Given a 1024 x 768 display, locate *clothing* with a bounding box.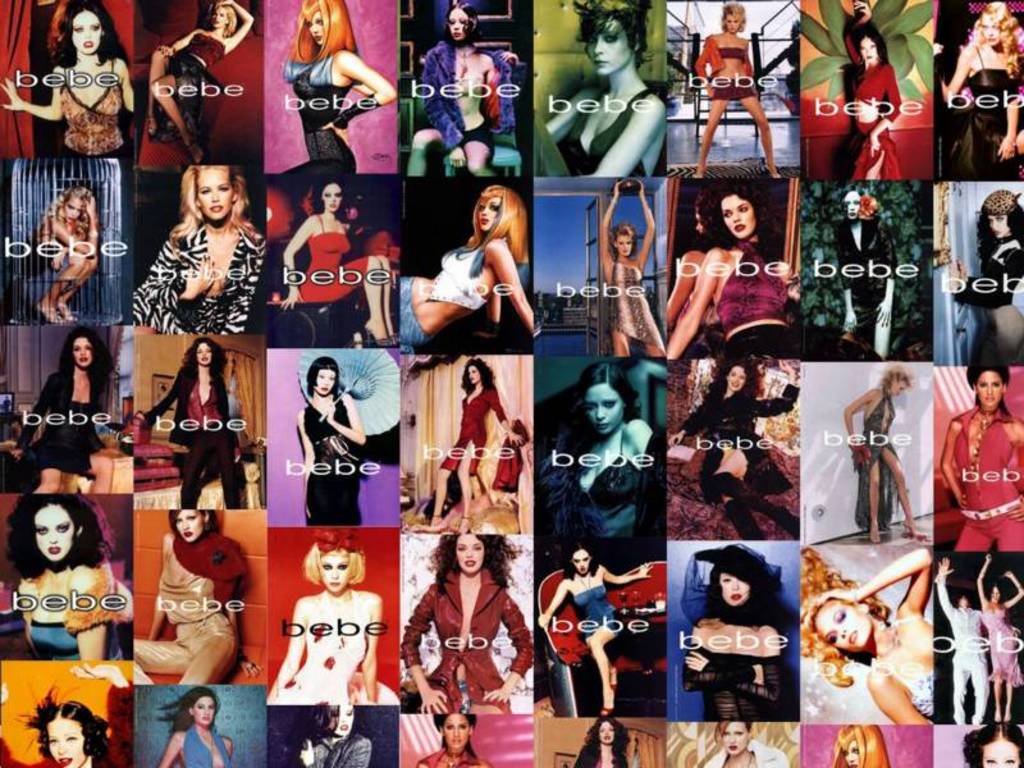
Located: [left=433, top=381, right=506, bottom=472].
